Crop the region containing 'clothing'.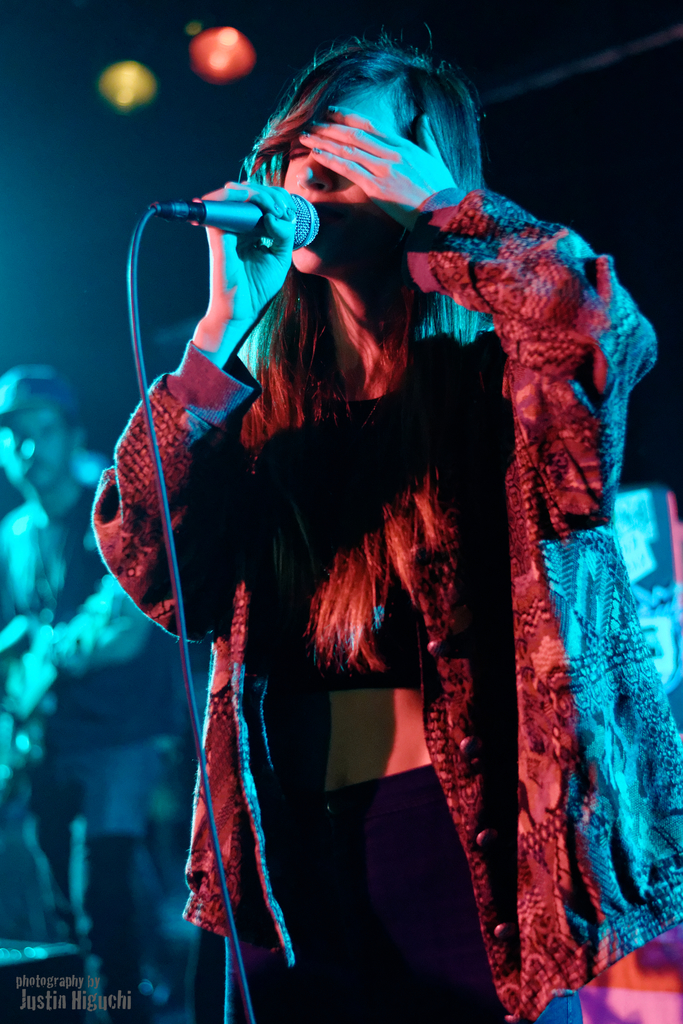
Crop region: x1=0, y1=466, x2=196, y2=1023.
